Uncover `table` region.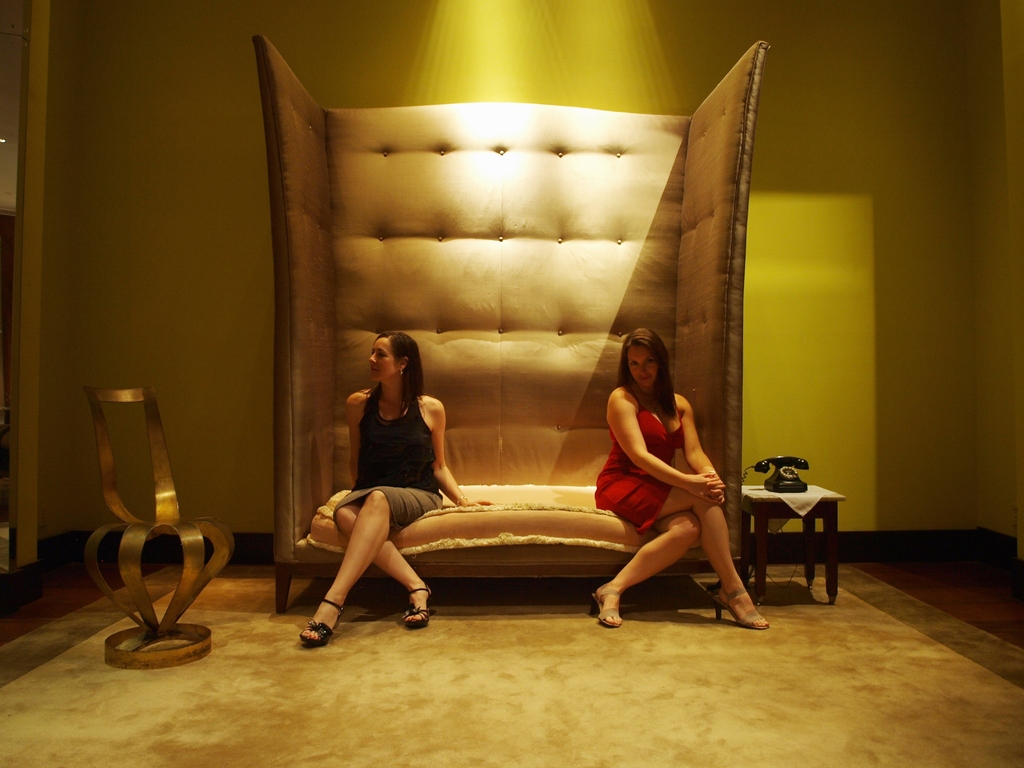
Uncovered: 733 468 850 619.
